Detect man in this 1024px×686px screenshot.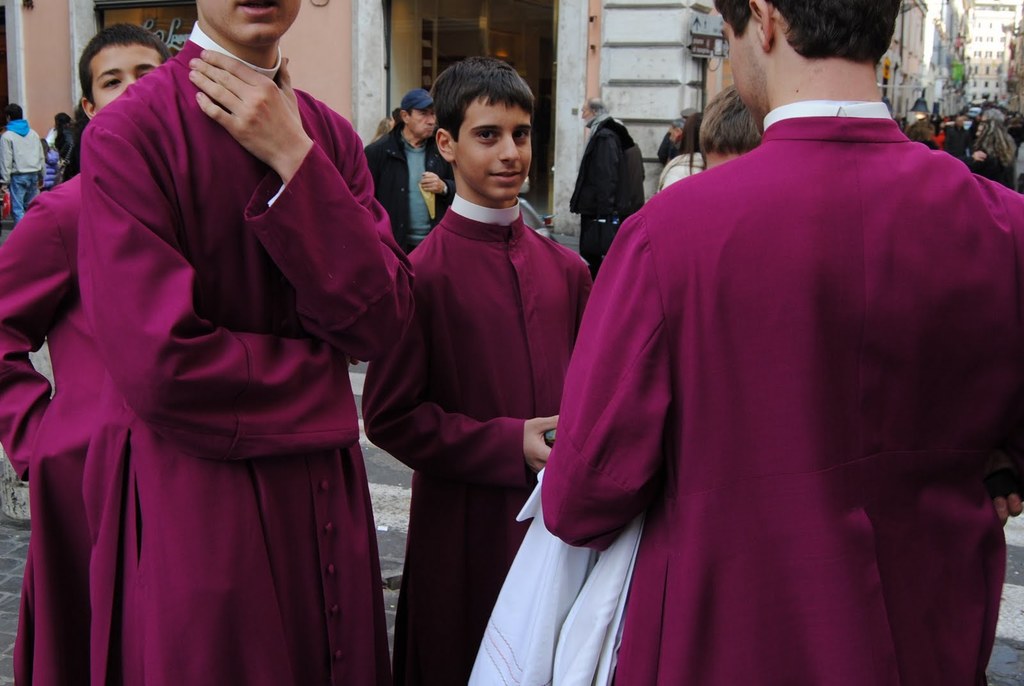
Detection: BBox(565, 90, 646, 278).
